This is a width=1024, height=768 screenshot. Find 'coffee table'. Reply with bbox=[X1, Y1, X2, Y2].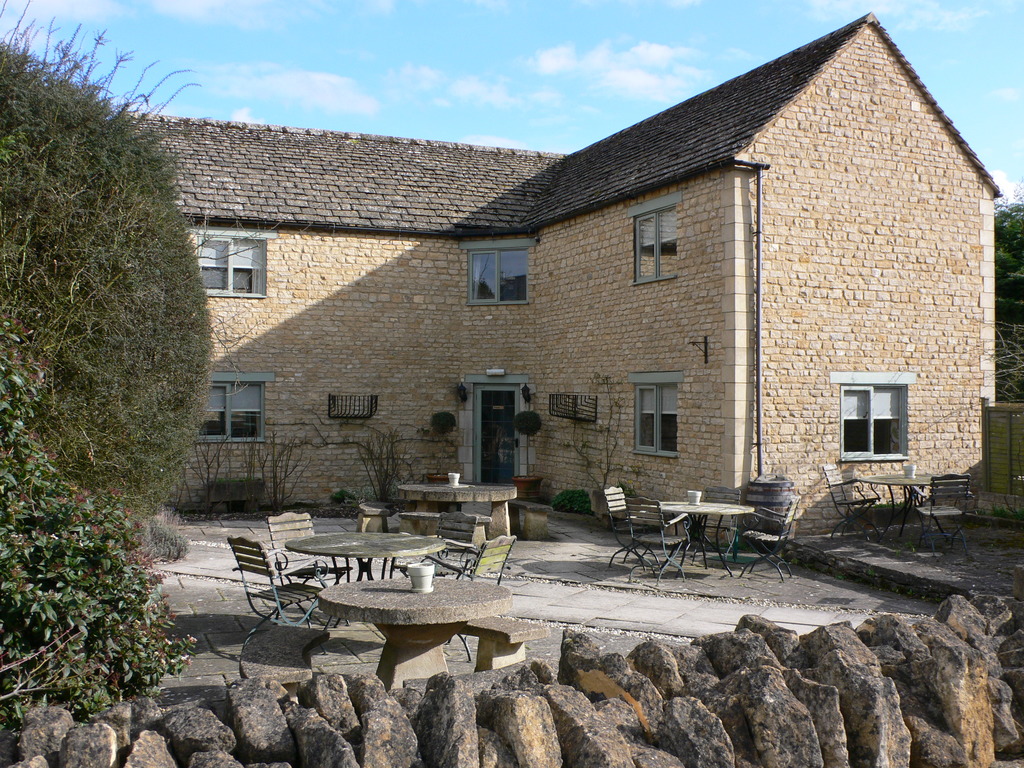
bbox=[651, 495, 794, 577].
